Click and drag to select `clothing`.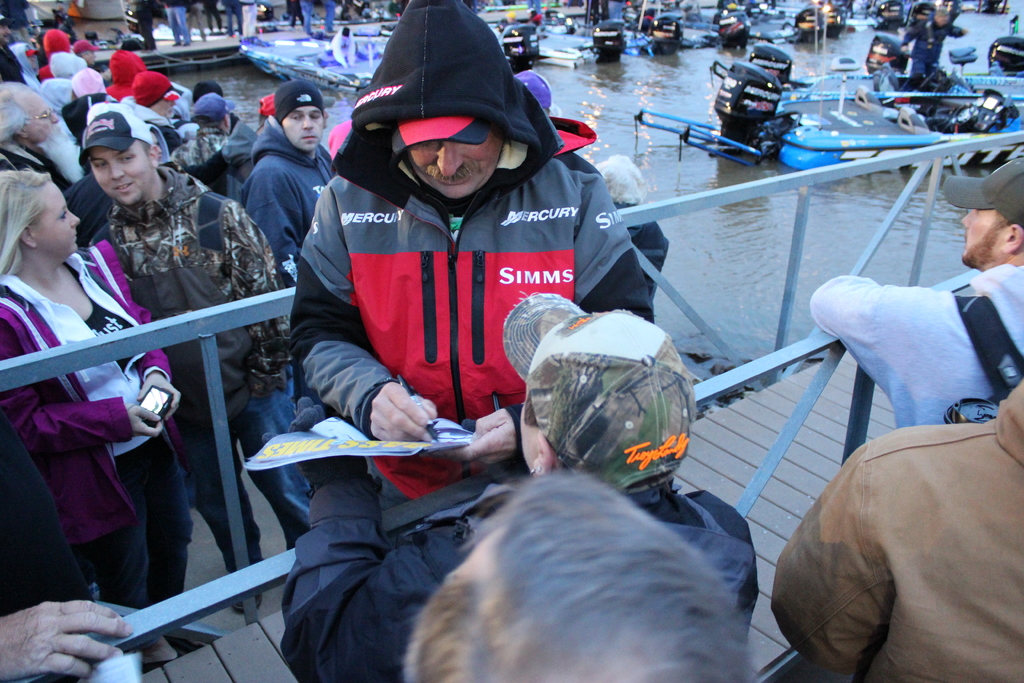
Selection: box(903, 17, 963, 85).
